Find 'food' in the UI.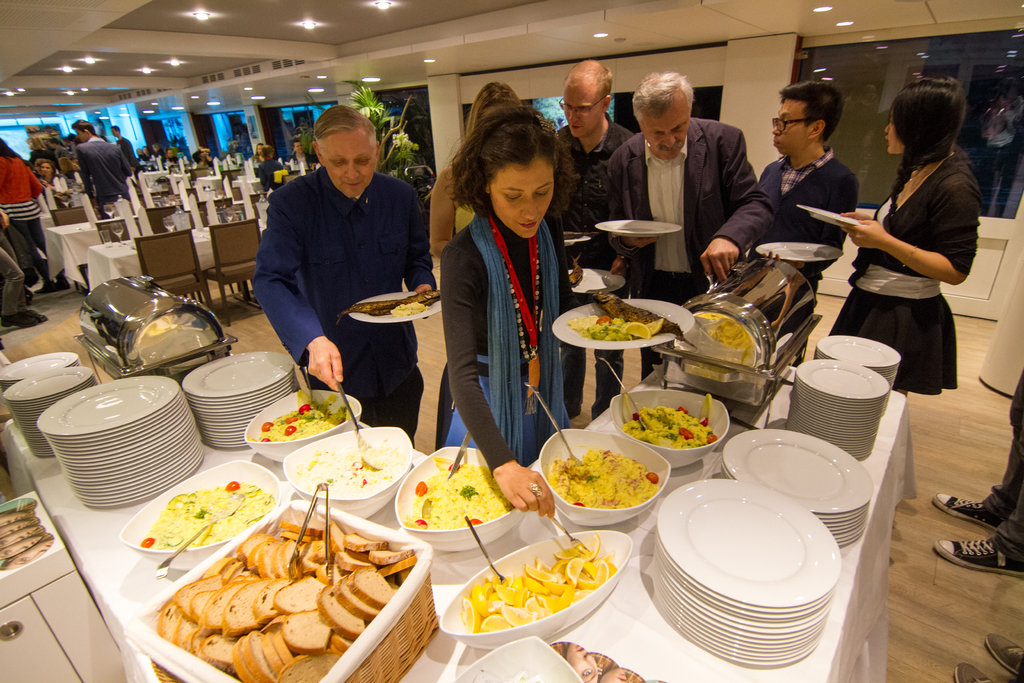
UI element at box=[139, 479, 269, 553].
